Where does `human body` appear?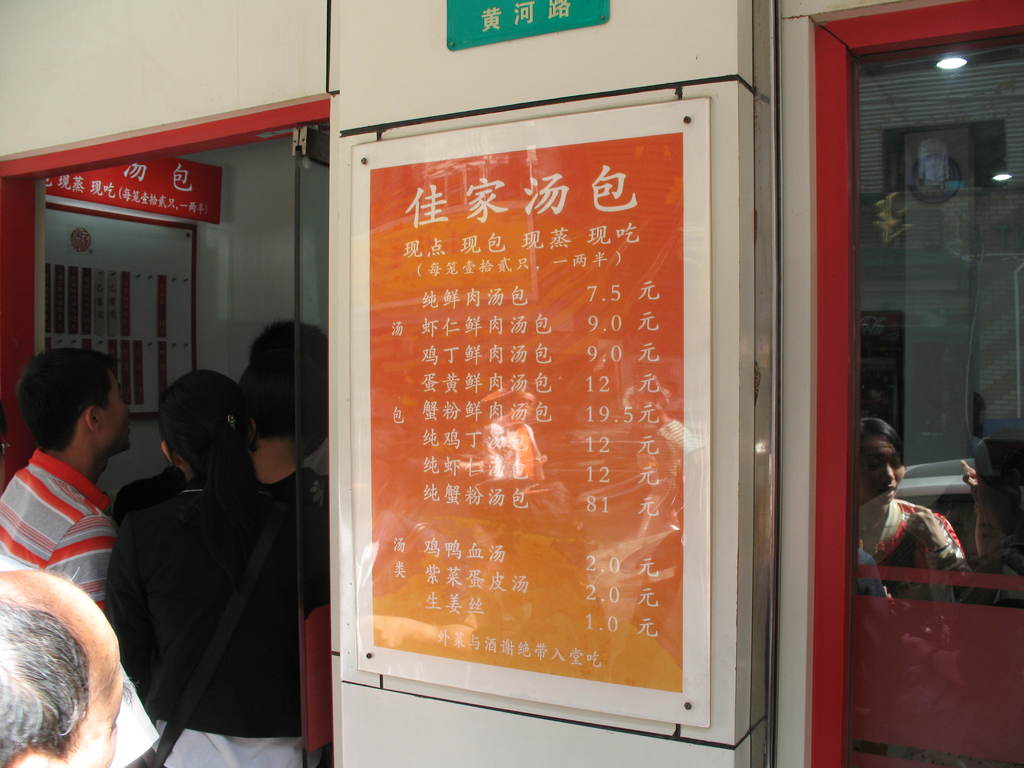
Appears at <bbox>104, 365, 296, 767</bbox>.
